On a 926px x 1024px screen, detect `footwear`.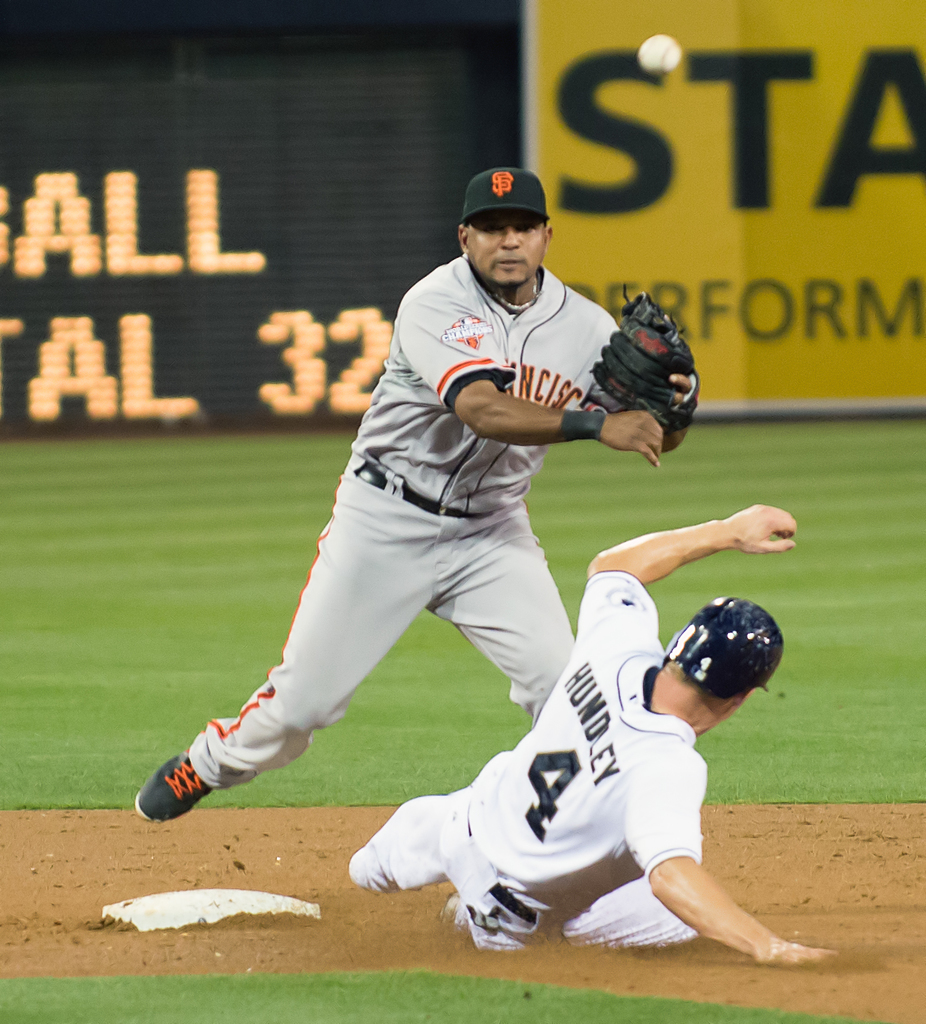
rect(436, 891, 468, 927).
